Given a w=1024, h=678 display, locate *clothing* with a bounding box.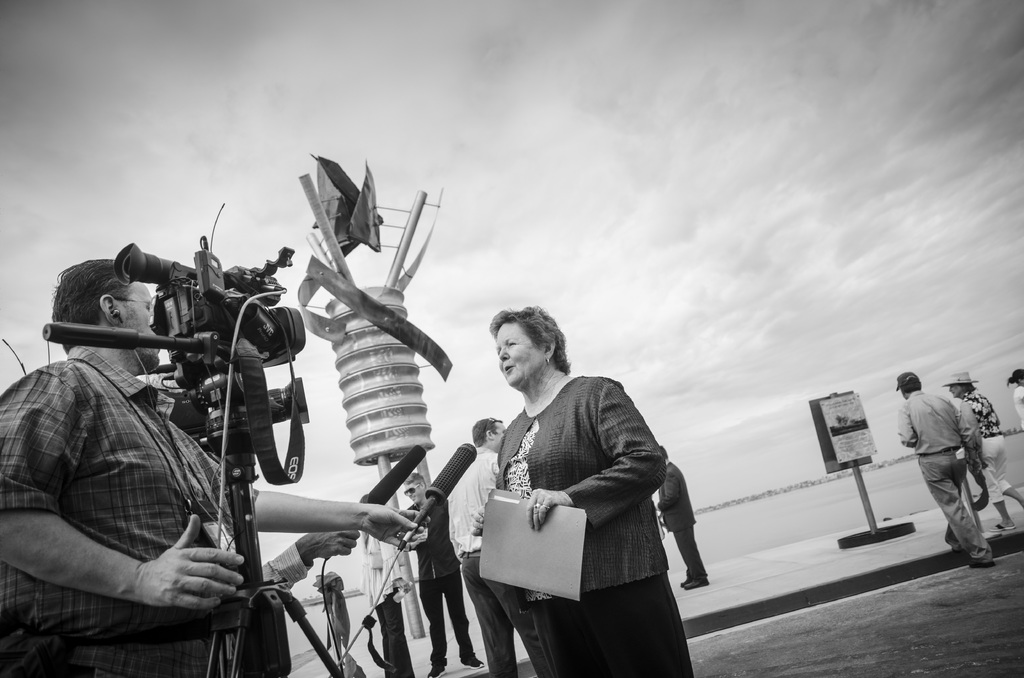
Located: [982, 435, 1011, 506].
